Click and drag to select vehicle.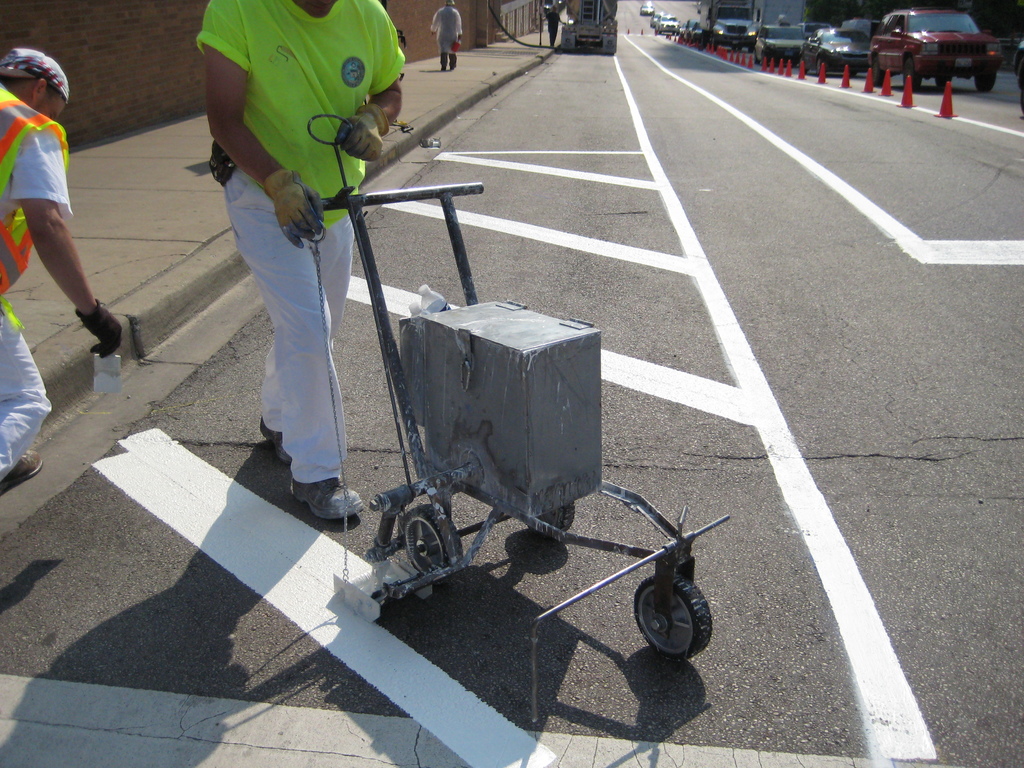
Selection: [710,18,758,49].
